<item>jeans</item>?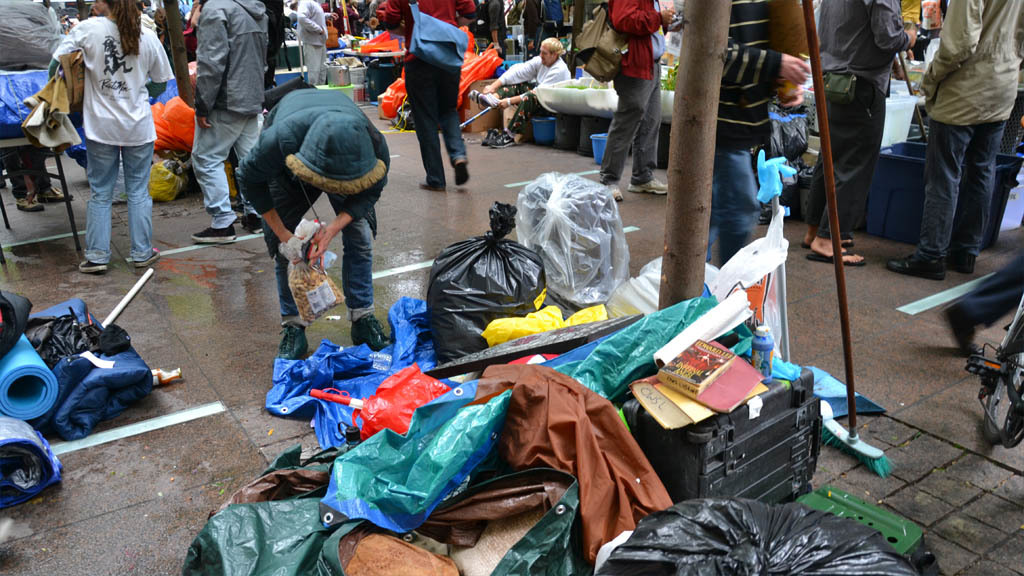
l=713, t=153, r=755, b=264
